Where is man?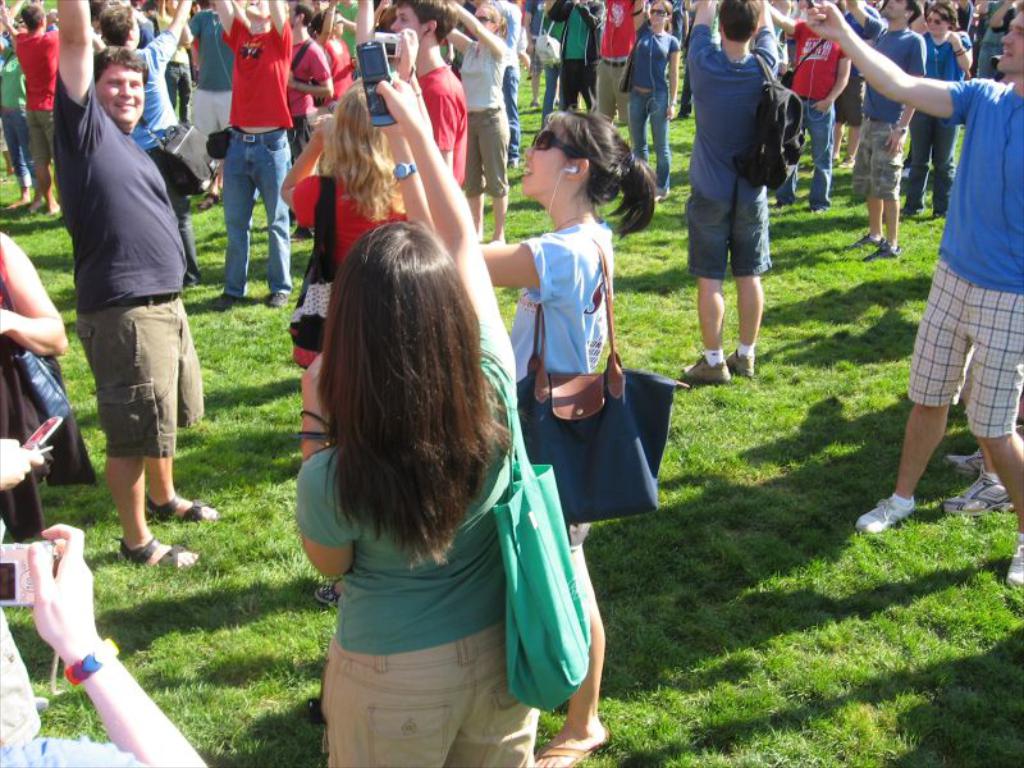
<box>763,0,847,218</box>.
